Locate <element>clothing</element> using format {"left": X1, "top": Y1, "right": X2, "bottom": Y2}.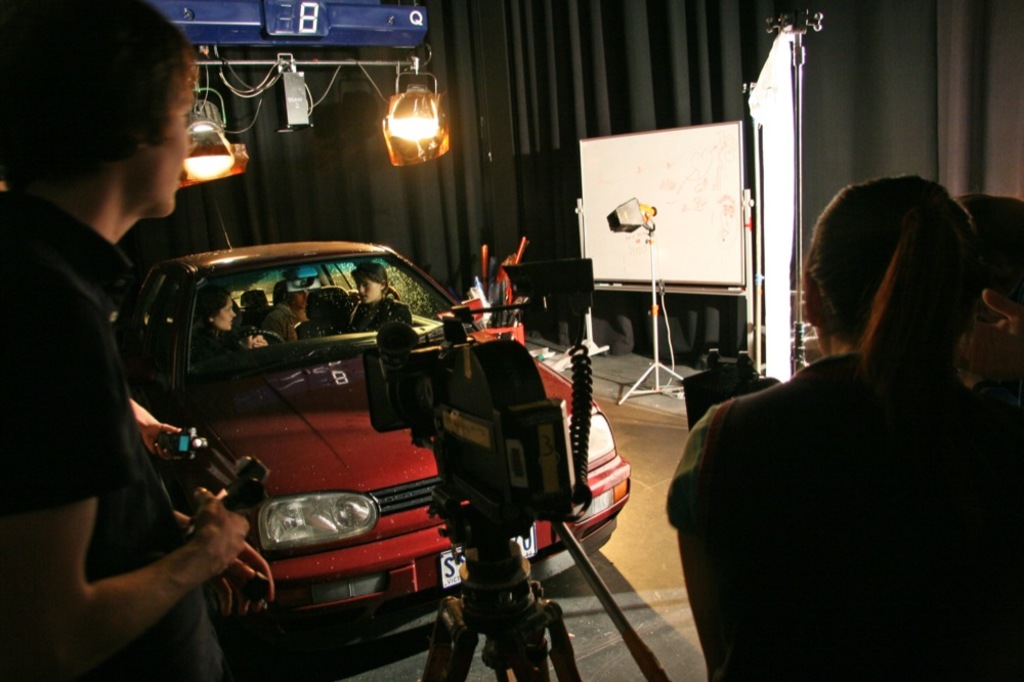
{"left": 190, "top": 322, "right": 260, "bottom": 367}.
